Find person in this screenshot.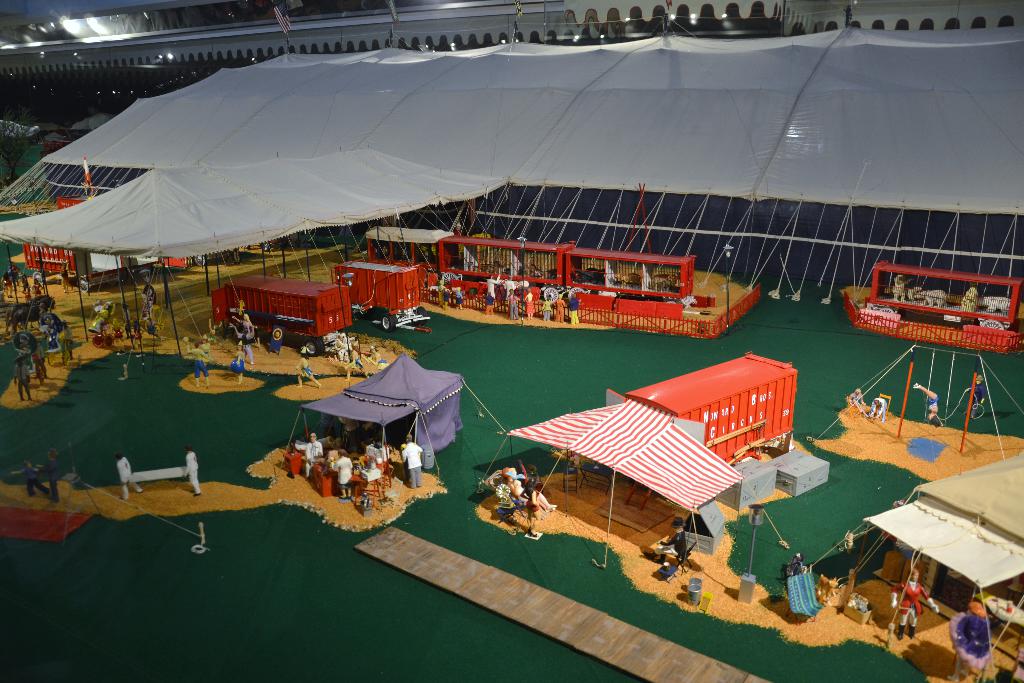
The bounding box for person is bbox(563, 293, 584, 329).
